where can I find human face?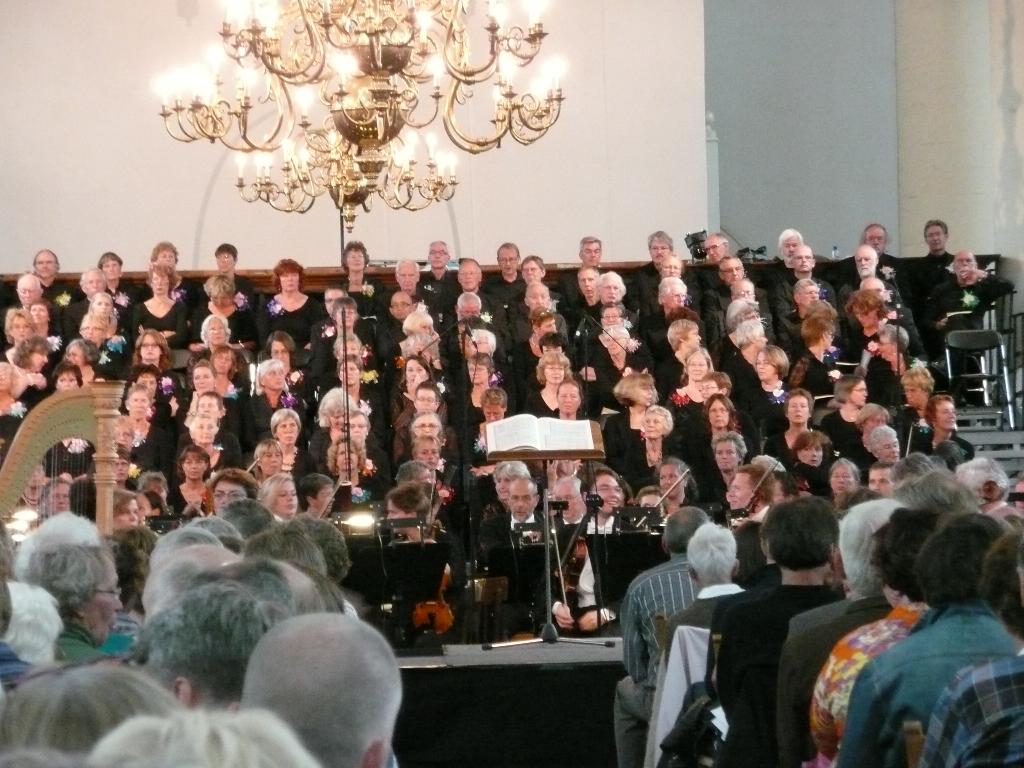
You can find it at detection(0, 369, 16, 394).
